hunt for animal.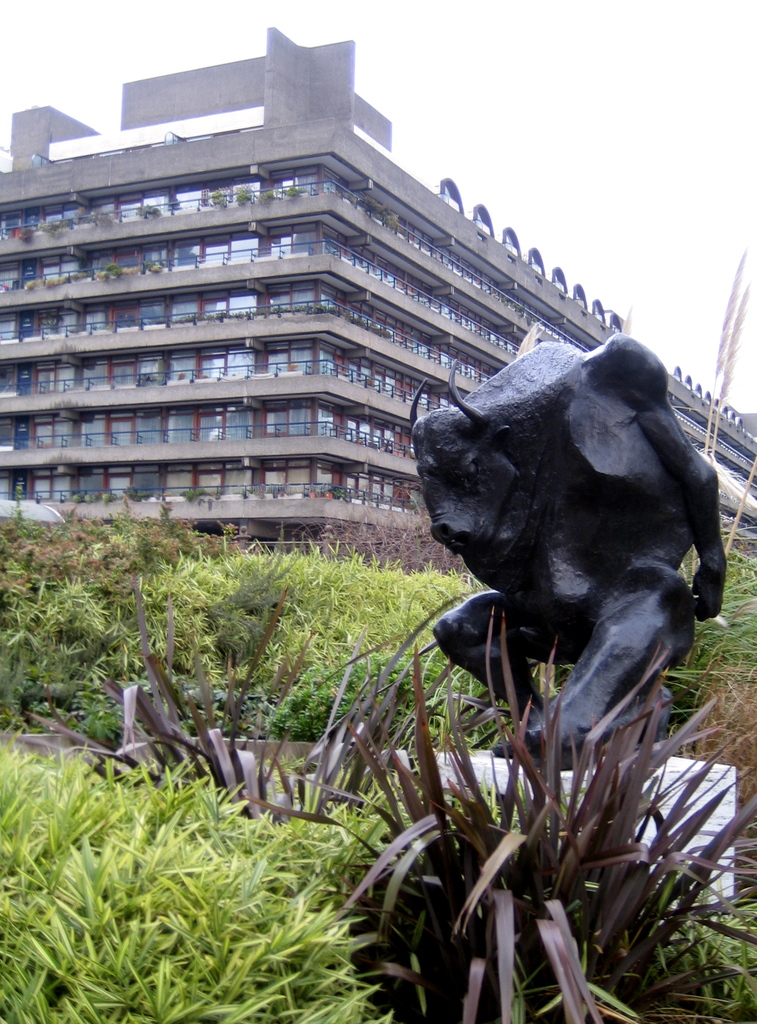
Hunted down at (420,328,756,776).
